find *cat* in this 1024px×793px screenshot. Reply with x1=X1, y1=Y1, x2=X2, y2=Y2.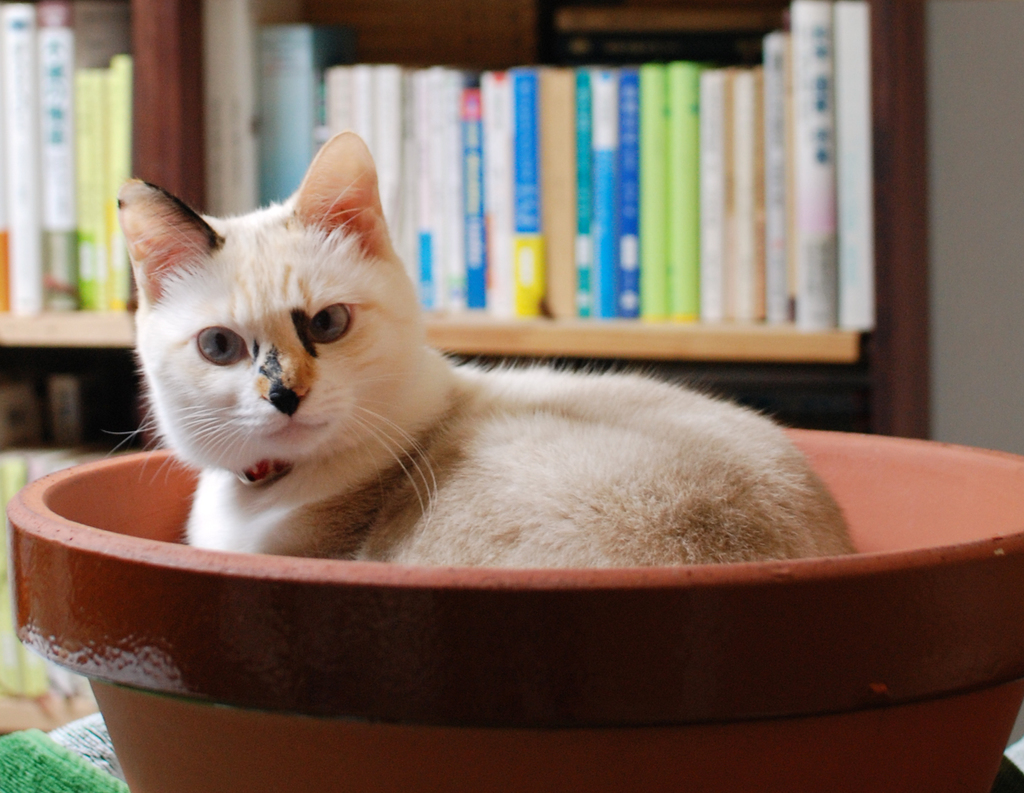
x1=110, y1=130, x2=861, y2=571.
